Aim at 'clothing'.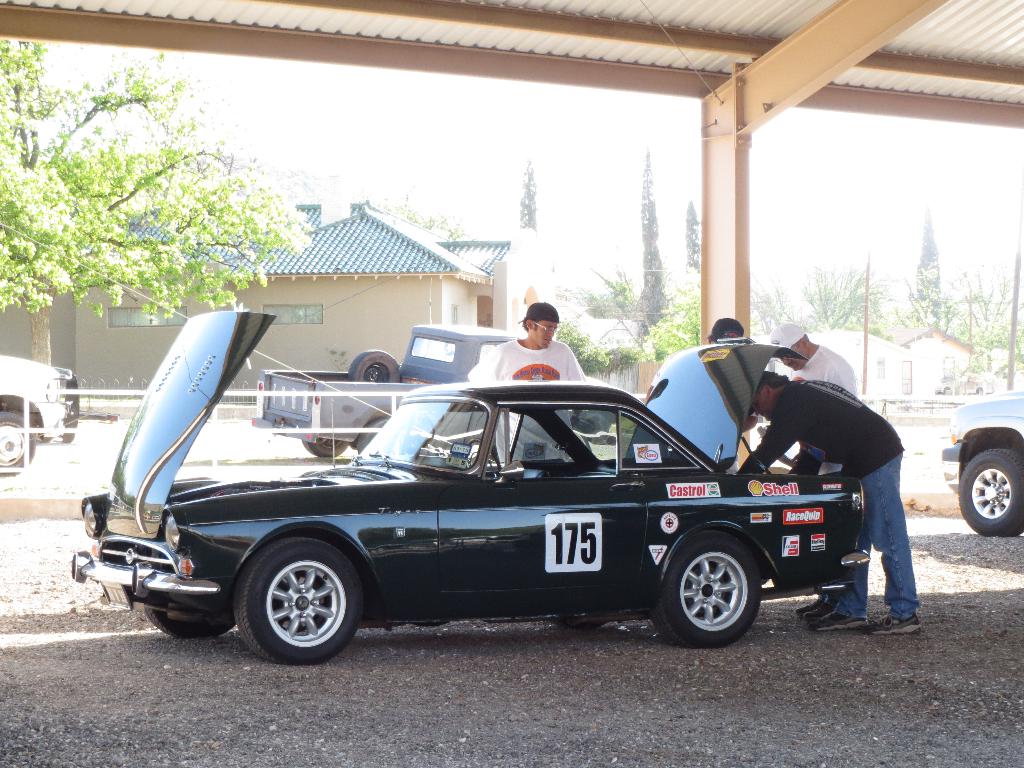
Aimed at (801, 339, 866, 586).
